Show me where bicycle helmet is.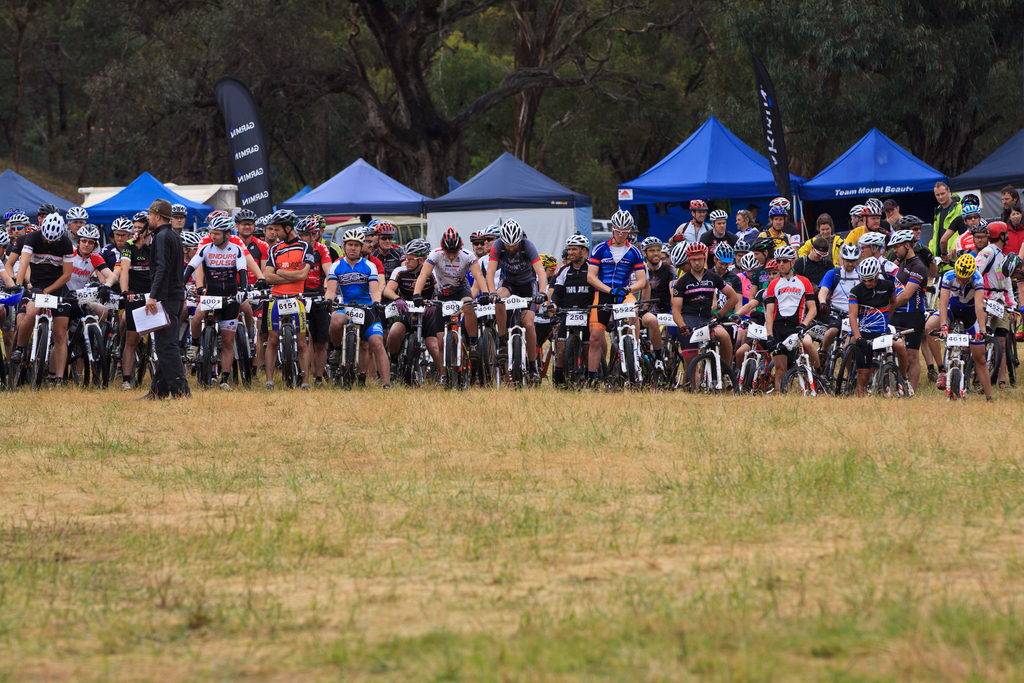
bicycle helmet is at 294 217 320 237.
